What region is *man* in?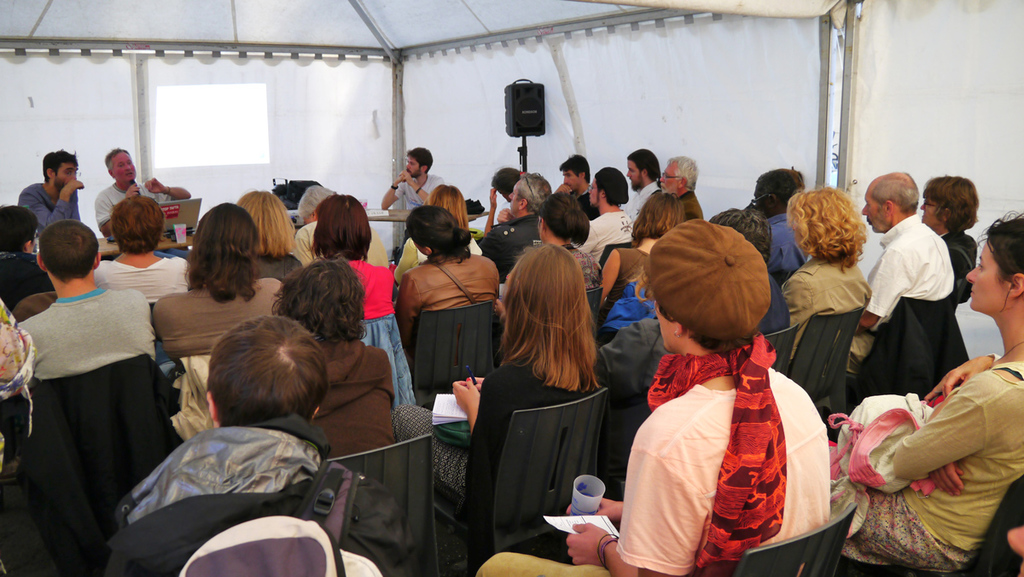
box(621, 146, 662, 219).
